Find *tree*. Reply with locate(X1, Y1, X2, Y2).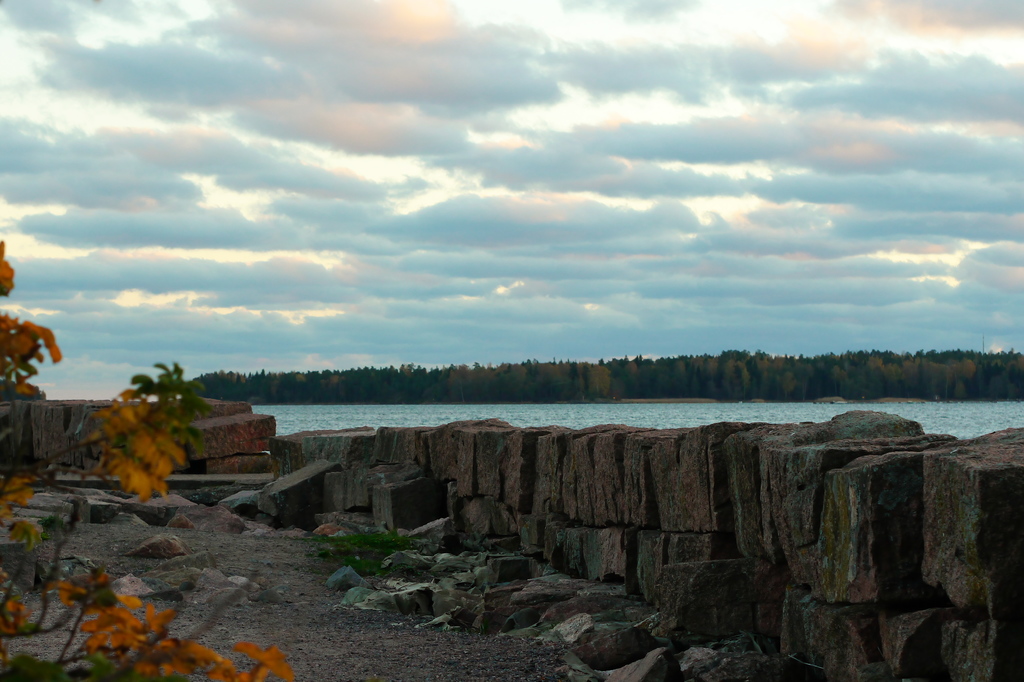
locate(0, 240, 293, 681).
